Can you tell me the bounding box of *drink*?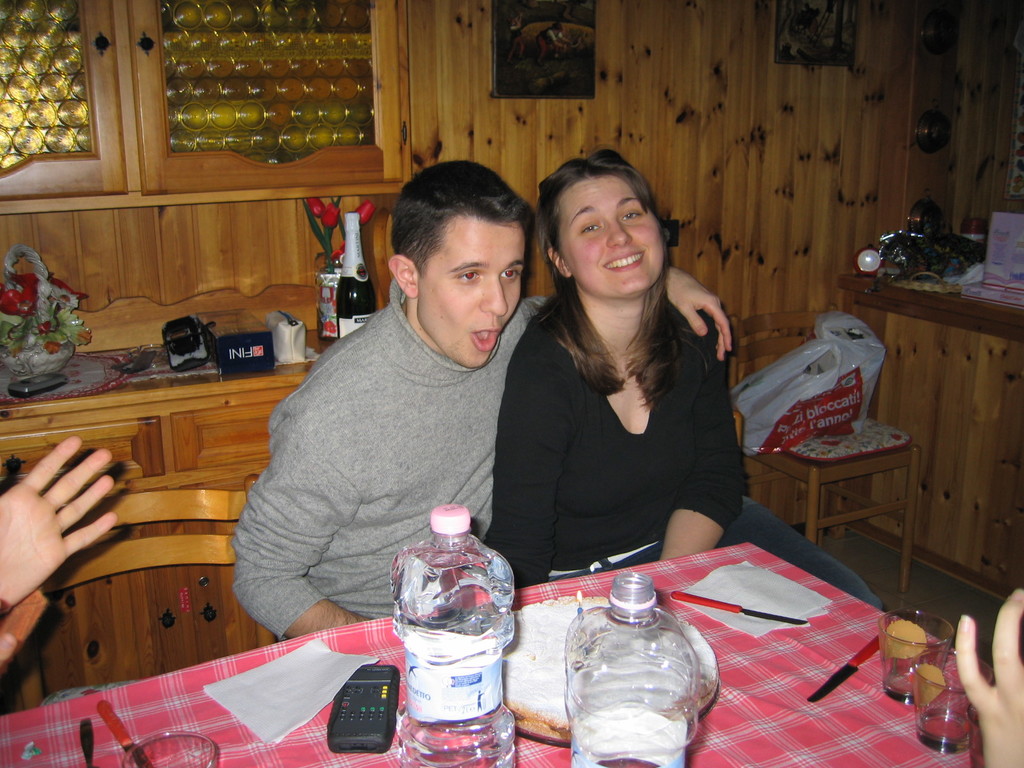
<region>333, 209, 378, 339</region>.
